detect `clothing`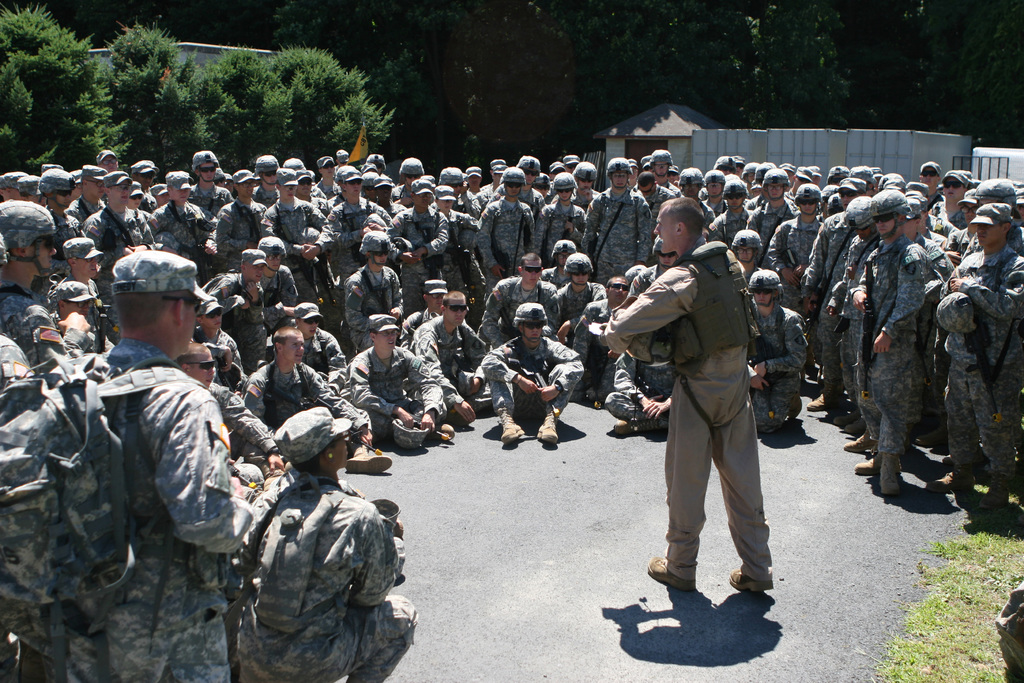
left=431, top=209, right=476, bottom=308
